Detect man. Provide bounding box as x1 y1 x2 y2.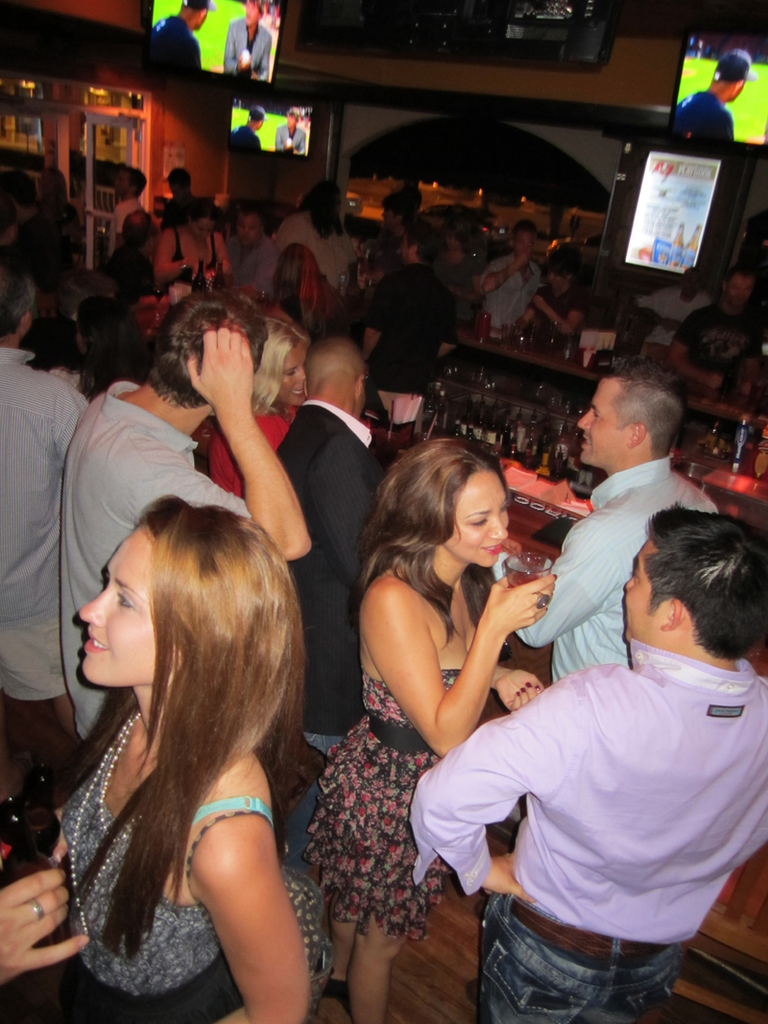
432 485 746 1007.
